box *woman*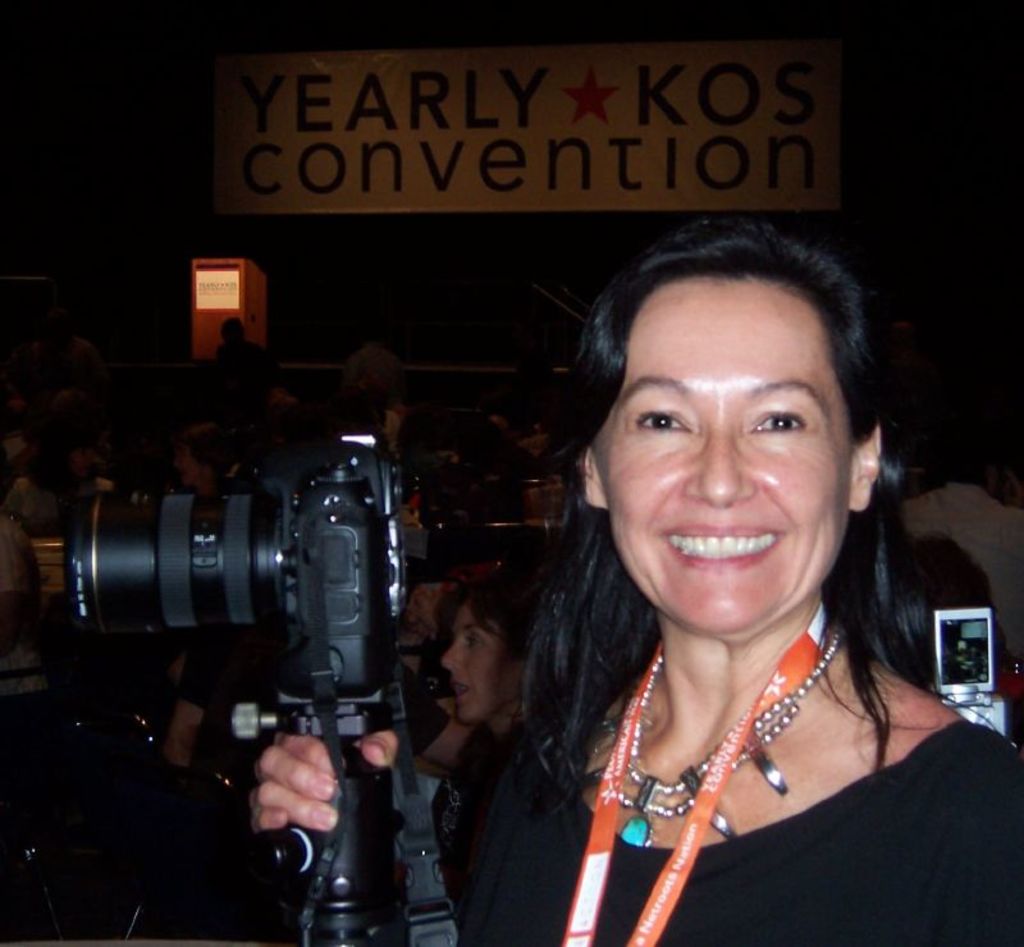
detection(312, 224, 899, 946)
